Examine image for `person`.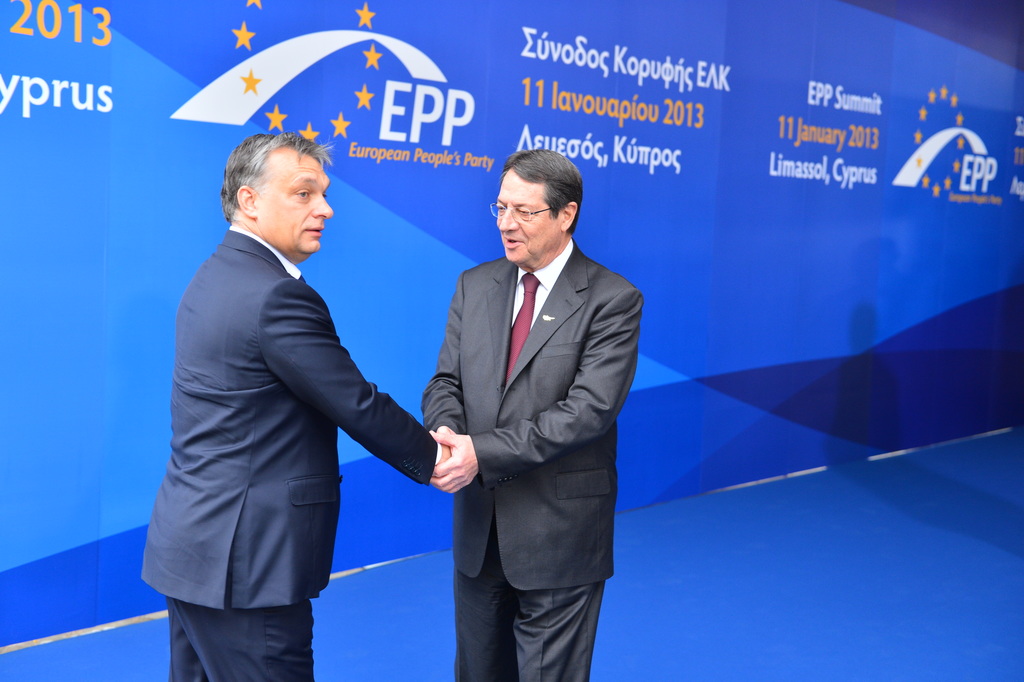
Examination result: 138/135/452/681.
